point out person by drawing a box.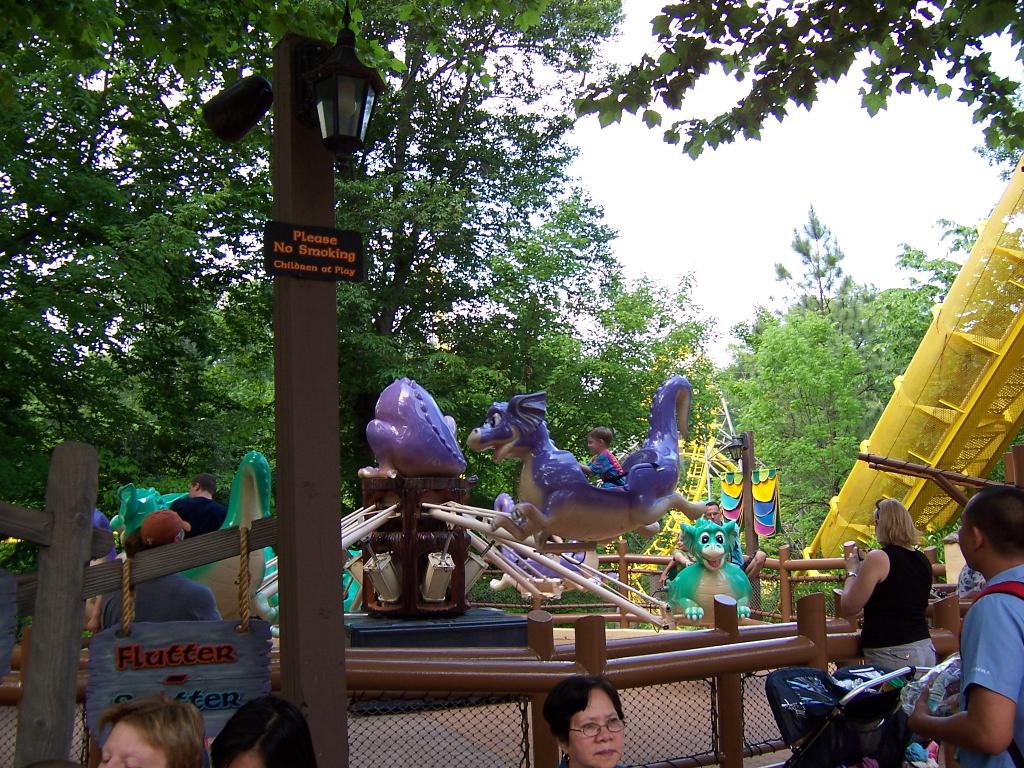
[210, 694, 317, 767].
